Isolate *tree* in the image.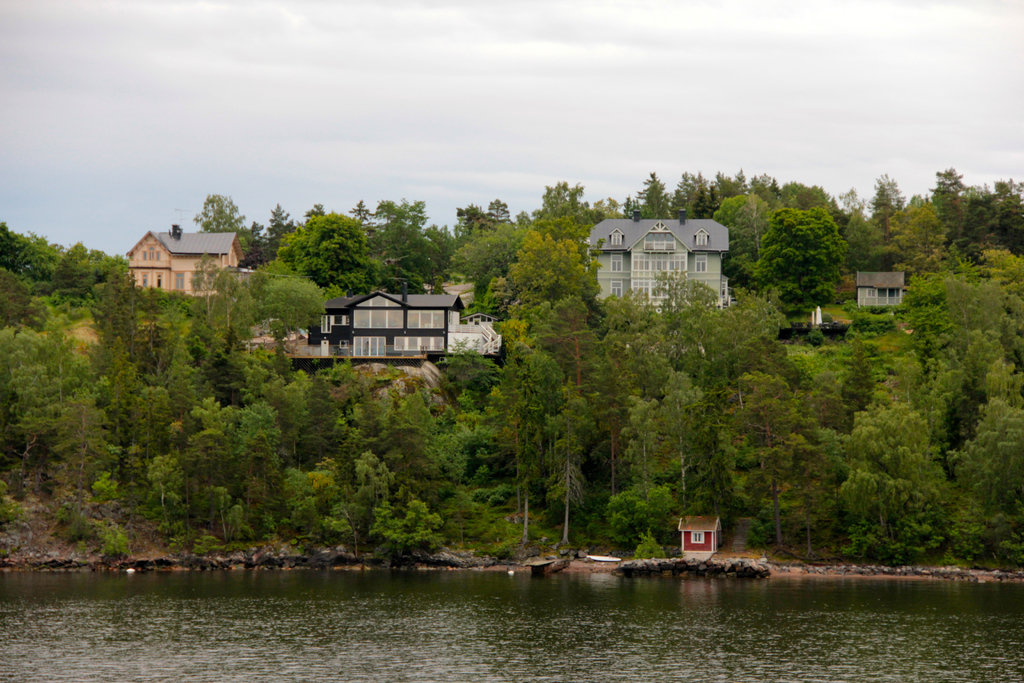
Isolated region: crop(52, 236, 97, 289).
